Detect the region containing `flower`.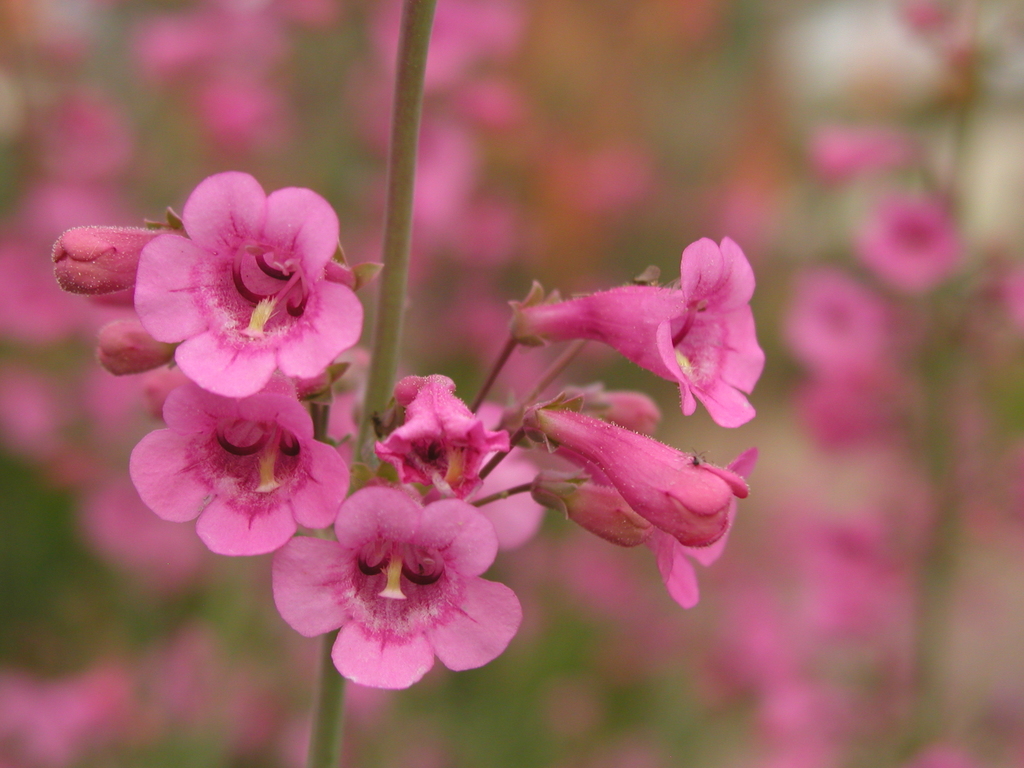
rect(506, 228, 772, 450).
